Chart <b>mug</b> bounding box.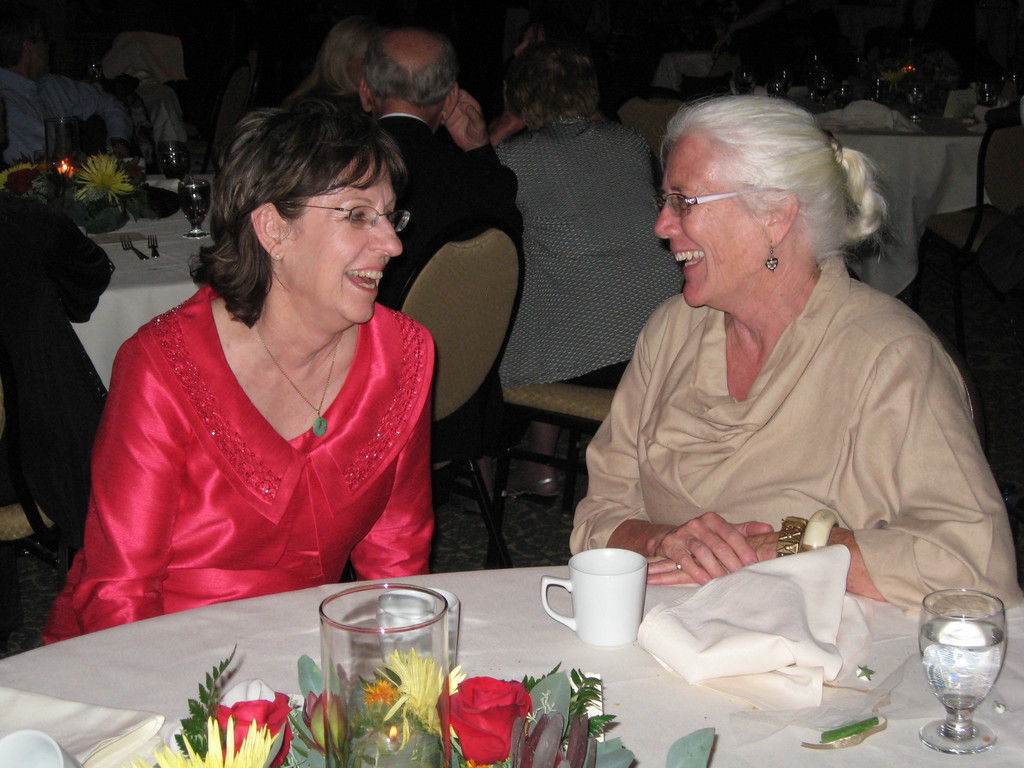
Charted: 0,728,81,767.
